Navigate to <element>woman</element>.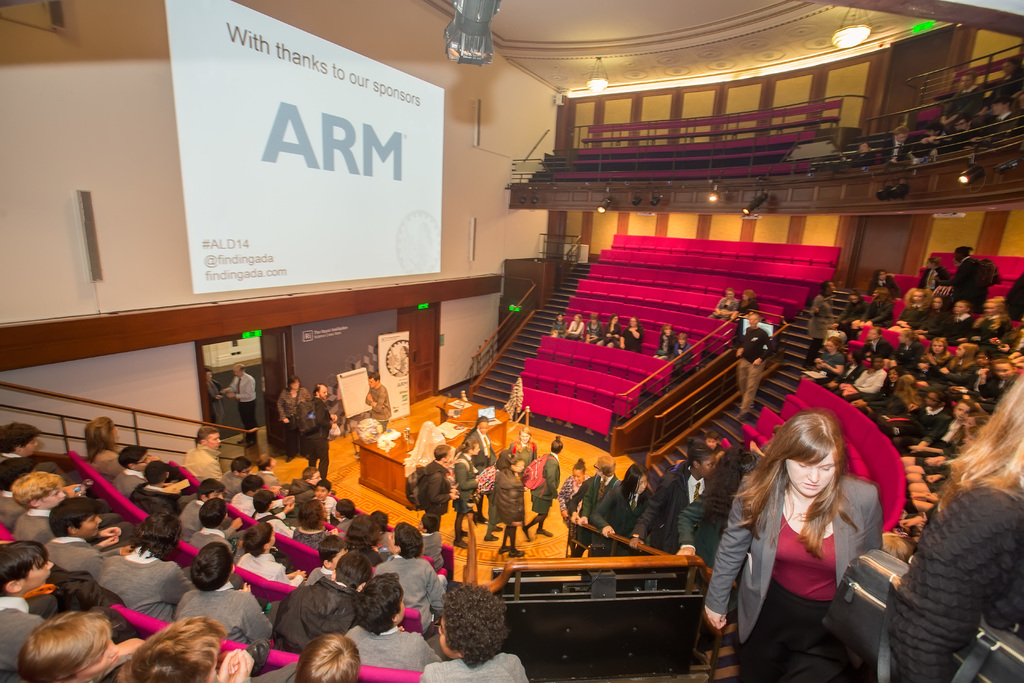
Navigation target: x1=451 y1=438 x2=481 y2=548.
